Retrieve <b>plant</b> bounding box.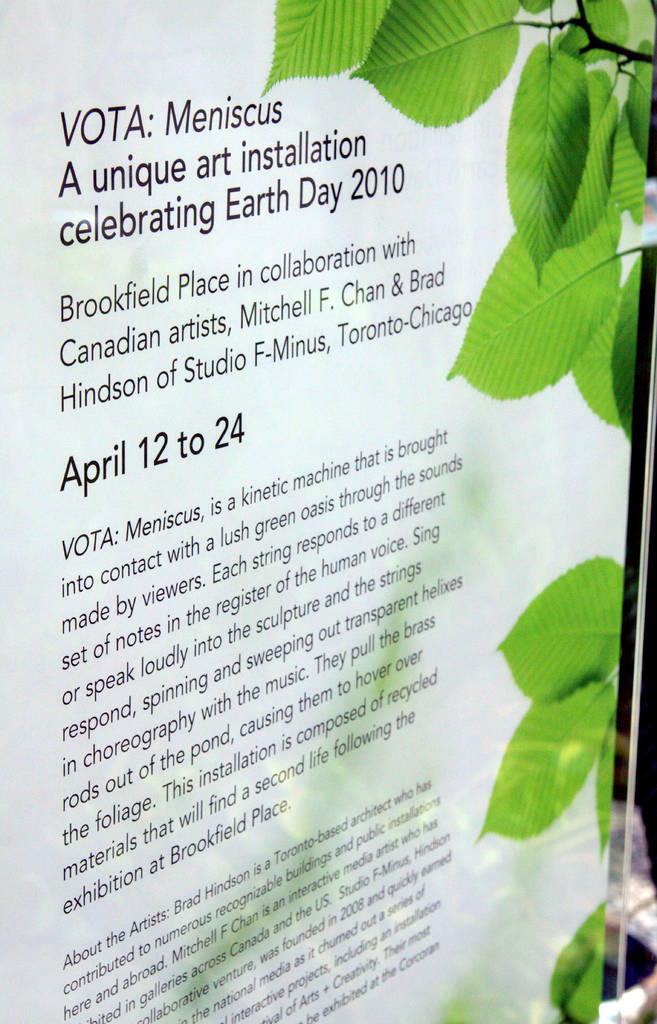
Bounding box: [x1=265, y1=0, x2=656, y2=1022].
